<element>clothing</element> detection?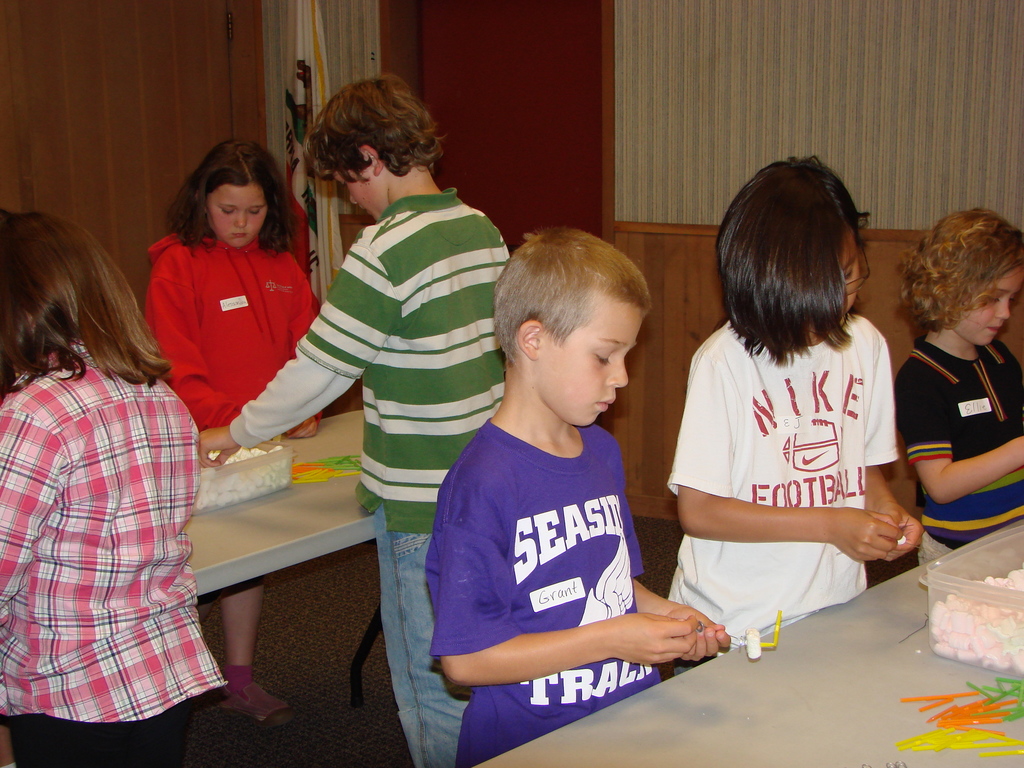
left=904, top=337, right=1021, bottom=570
